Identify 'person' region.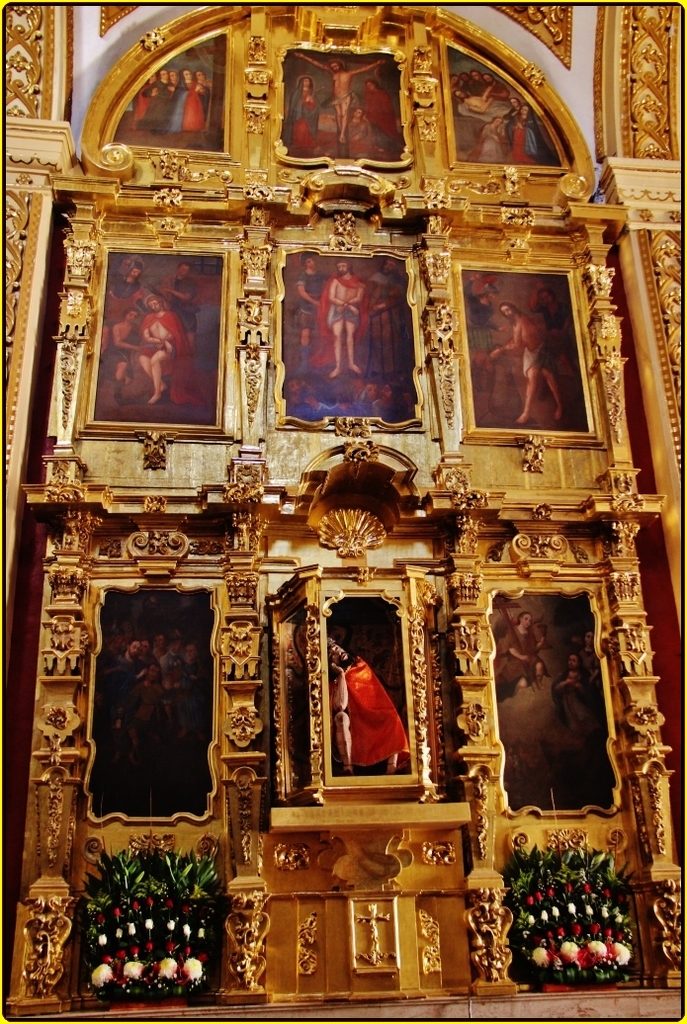
Region: crop(365, 259, 401, 387).
